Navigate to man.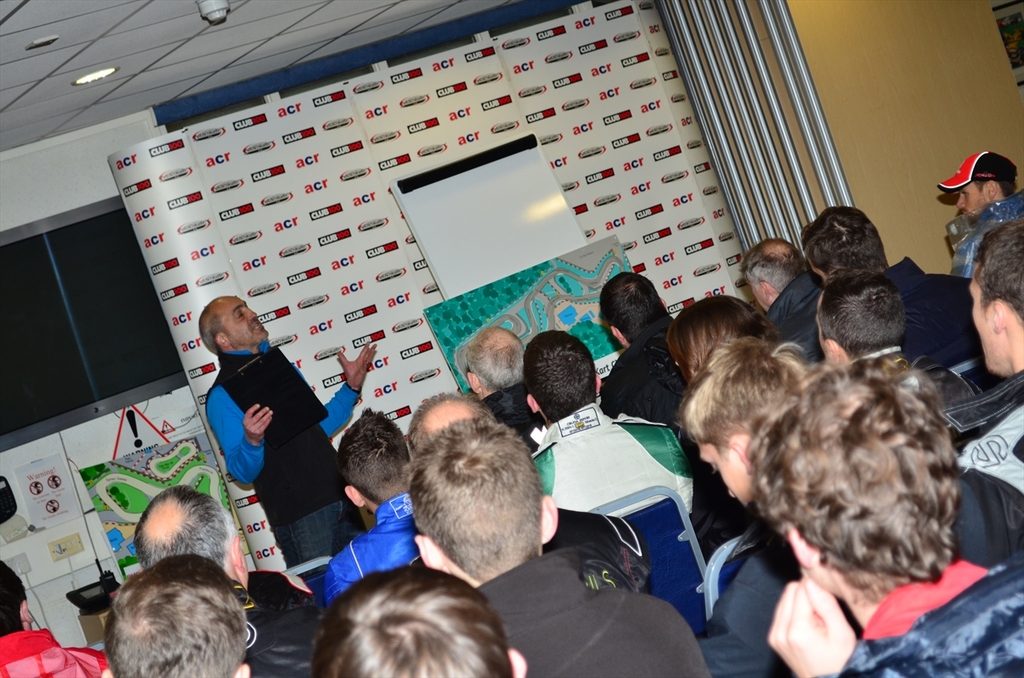
Navigation target: region(762, 353, 1023, 677).
